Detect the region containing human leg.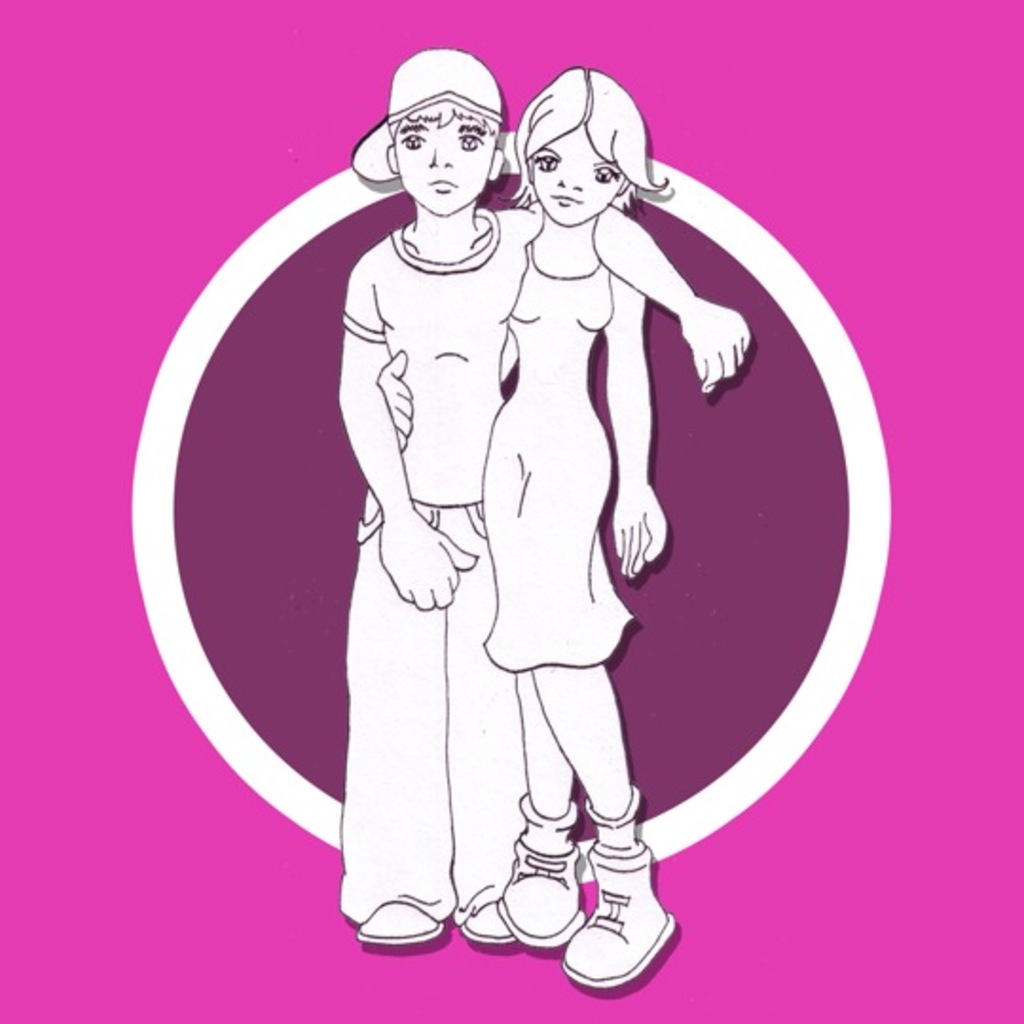
[533, 660, 673, 988].
